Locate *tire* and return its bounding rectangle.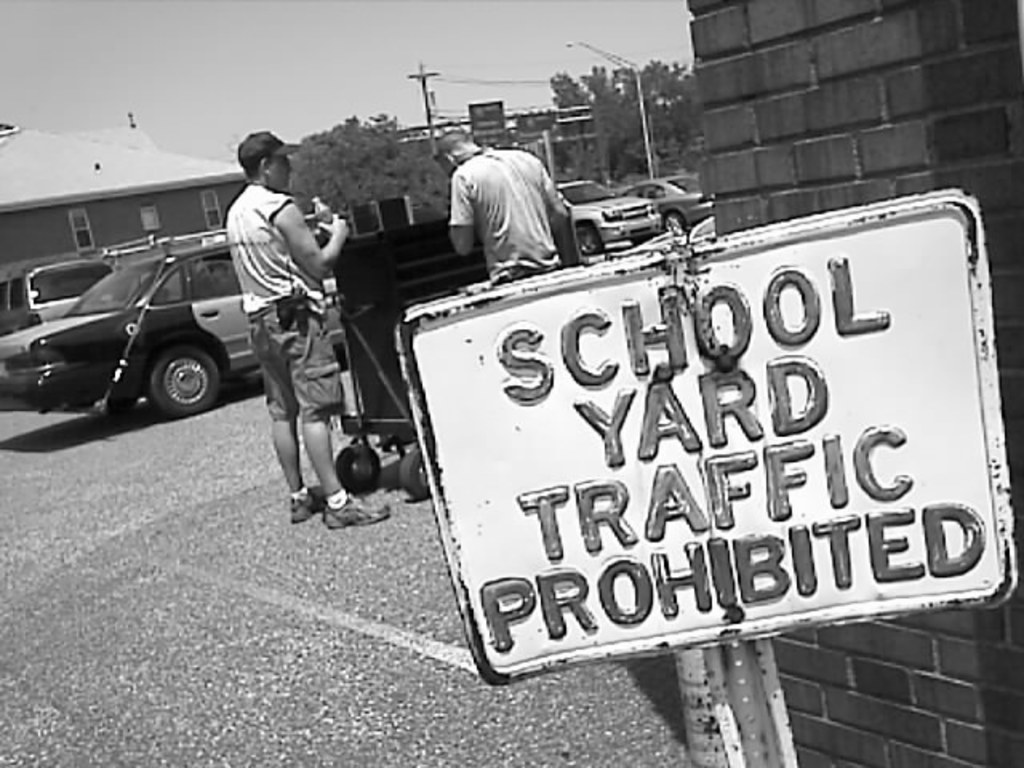
rect(333, 442, 382, 493).
